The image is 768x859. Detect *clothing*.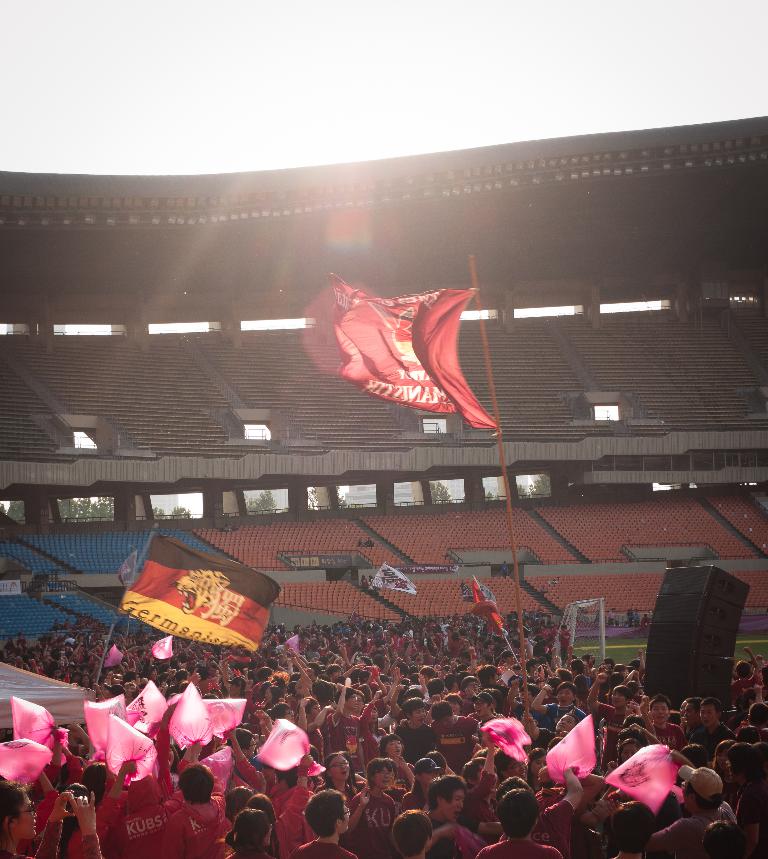
Detection: <region>163, 801, 228, 858</region>.
